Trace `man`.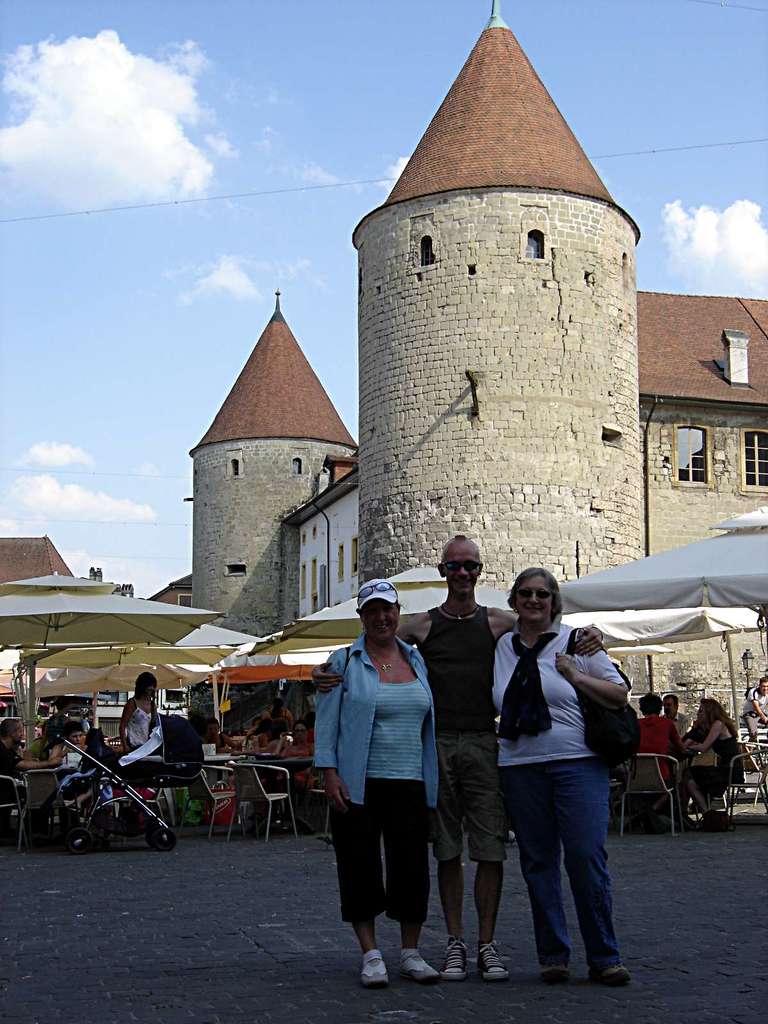
Traced to <region>605, 764, 630, 829</region>.
